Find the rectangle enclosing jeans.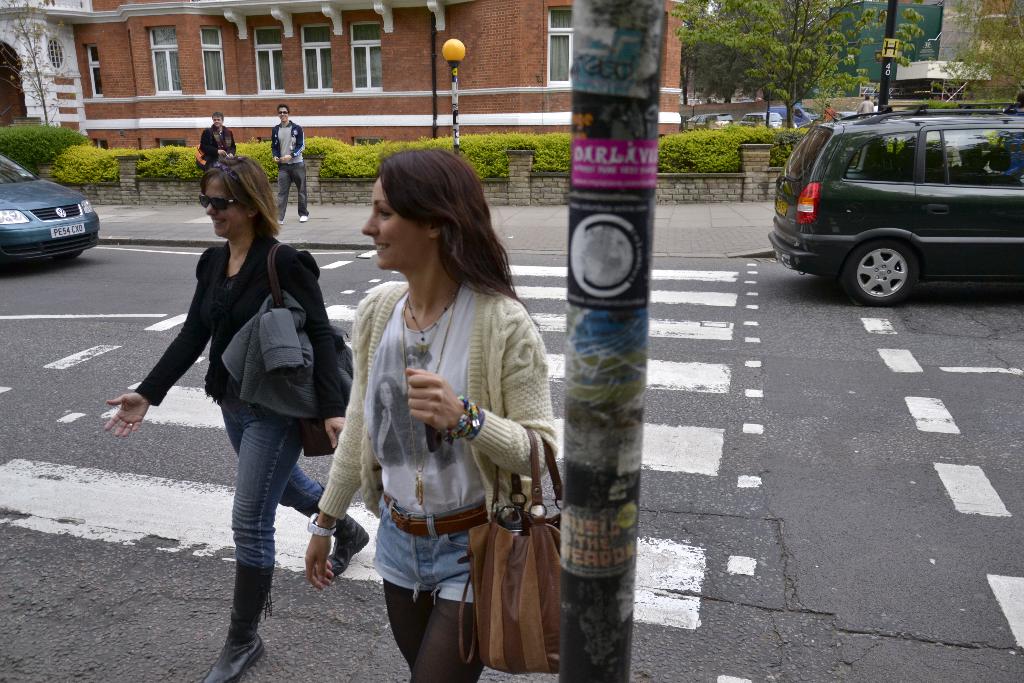
x1=275 y1=165 x2=312 y2=224.
